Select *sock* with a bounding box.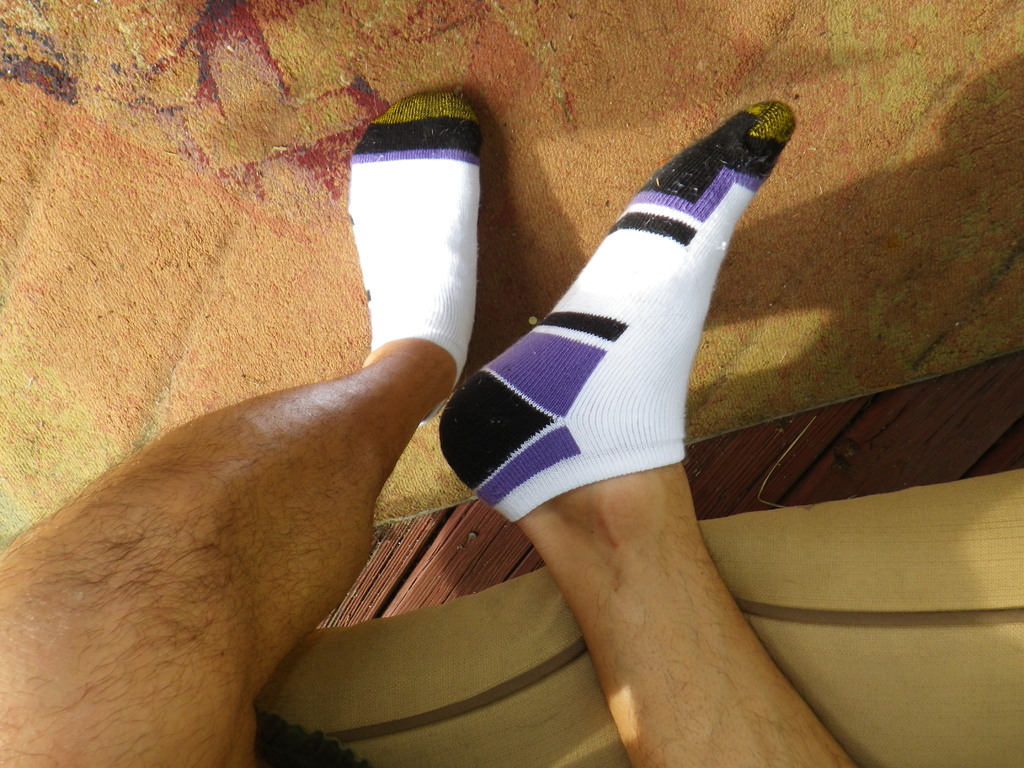
box(346, 87, 484, 426).
